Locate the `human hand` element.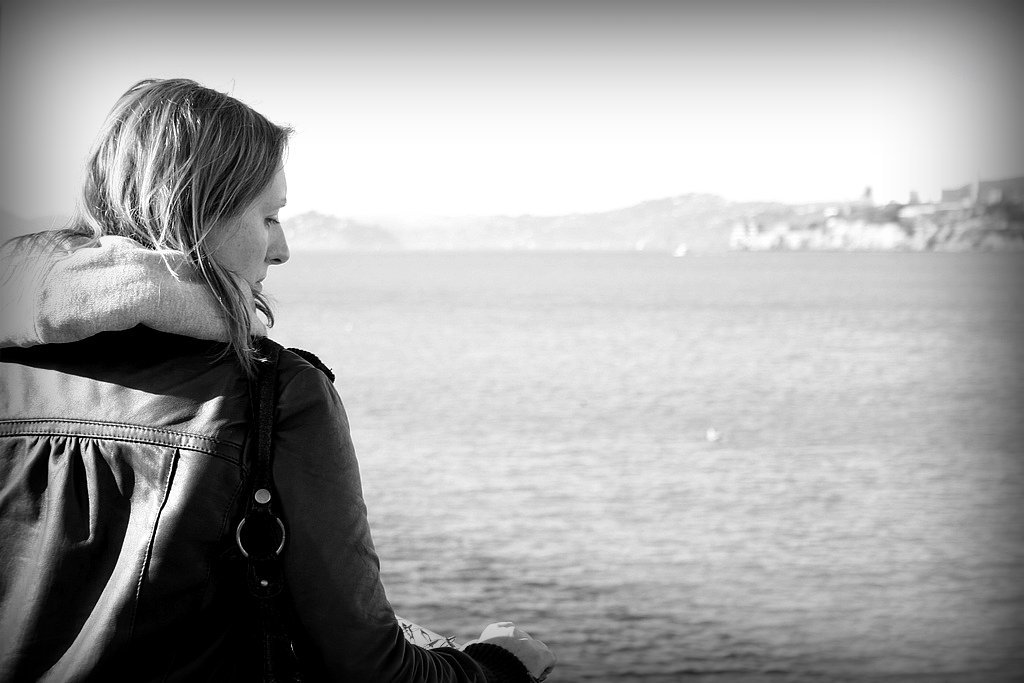
Element bbox: 473,615,554,682.
